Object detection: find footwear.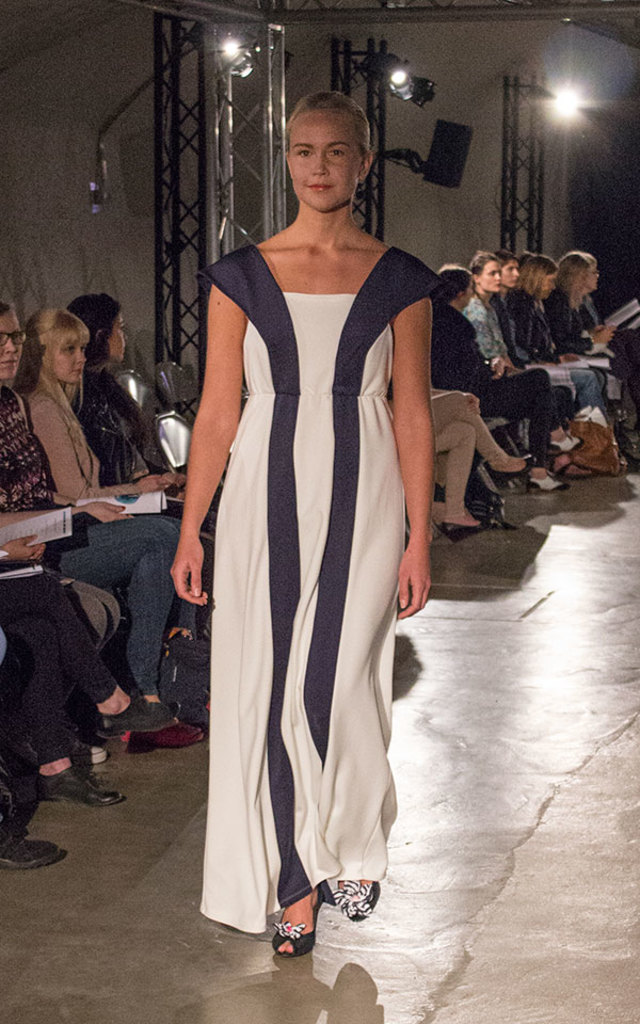
crop(0, 807, 67, 871).
